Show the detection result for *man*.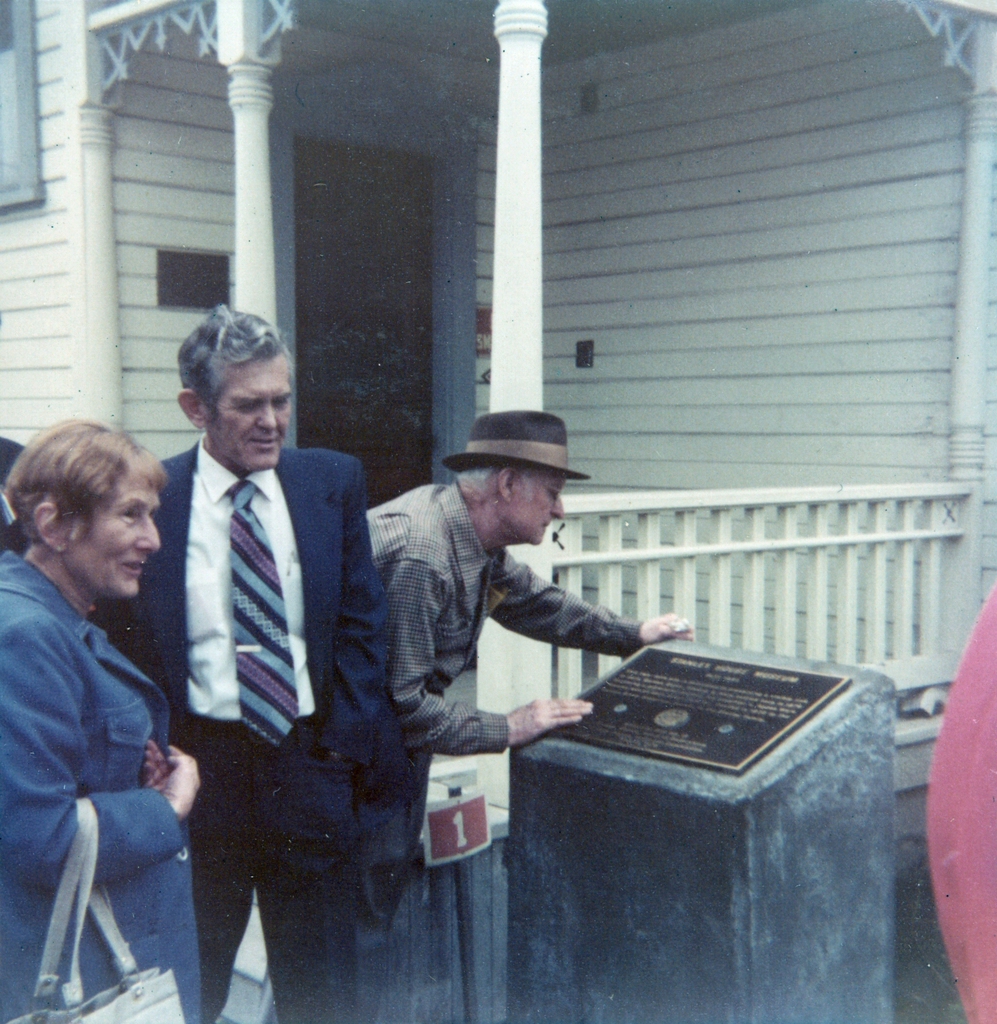
select_region(329, 404, 704, 1023).
